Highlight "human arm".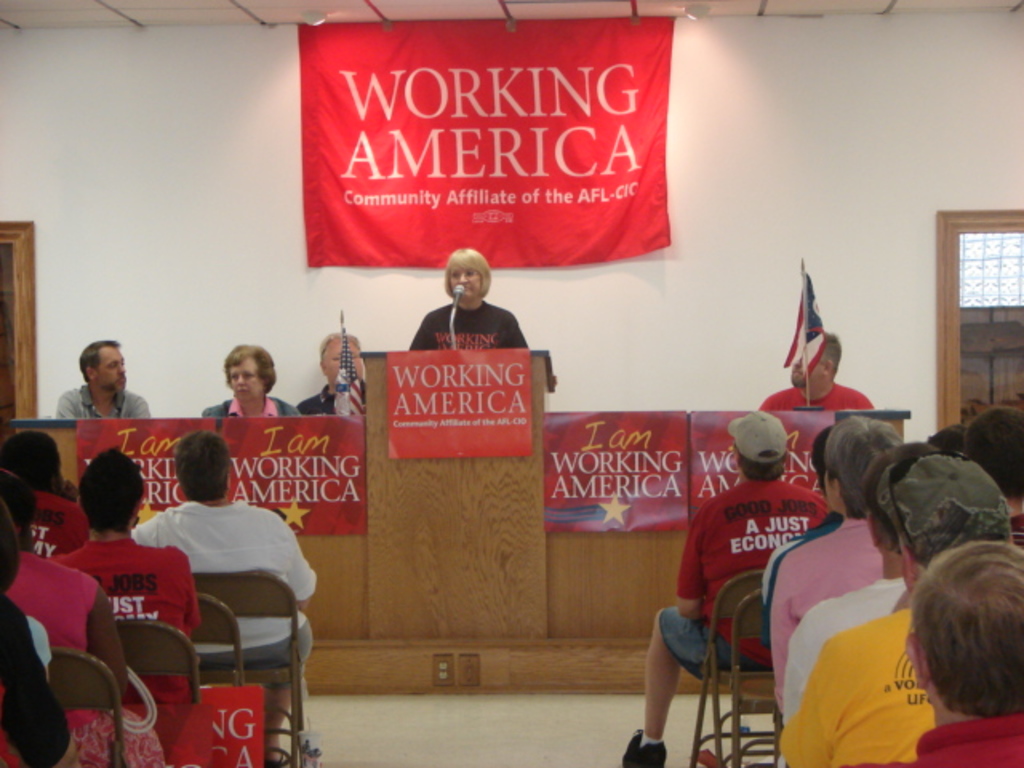
Highlighted region: [x1=2, y1=606, x2=86, y2=766].
